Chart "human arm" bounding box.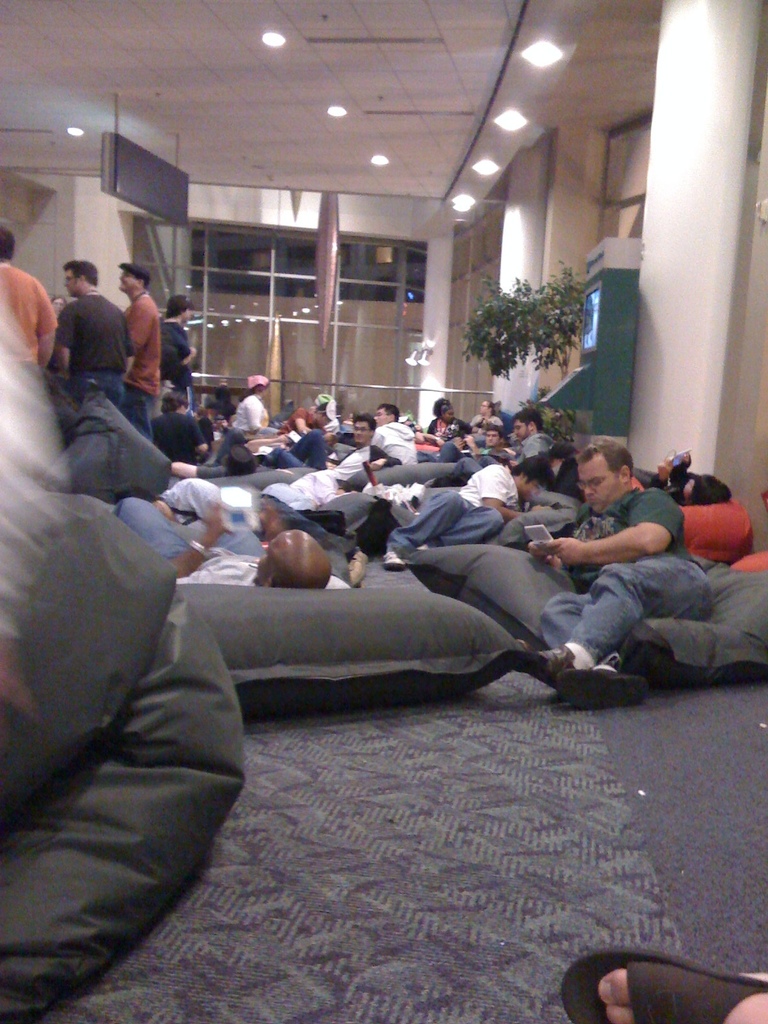
Charted: 186:413:210:457.
